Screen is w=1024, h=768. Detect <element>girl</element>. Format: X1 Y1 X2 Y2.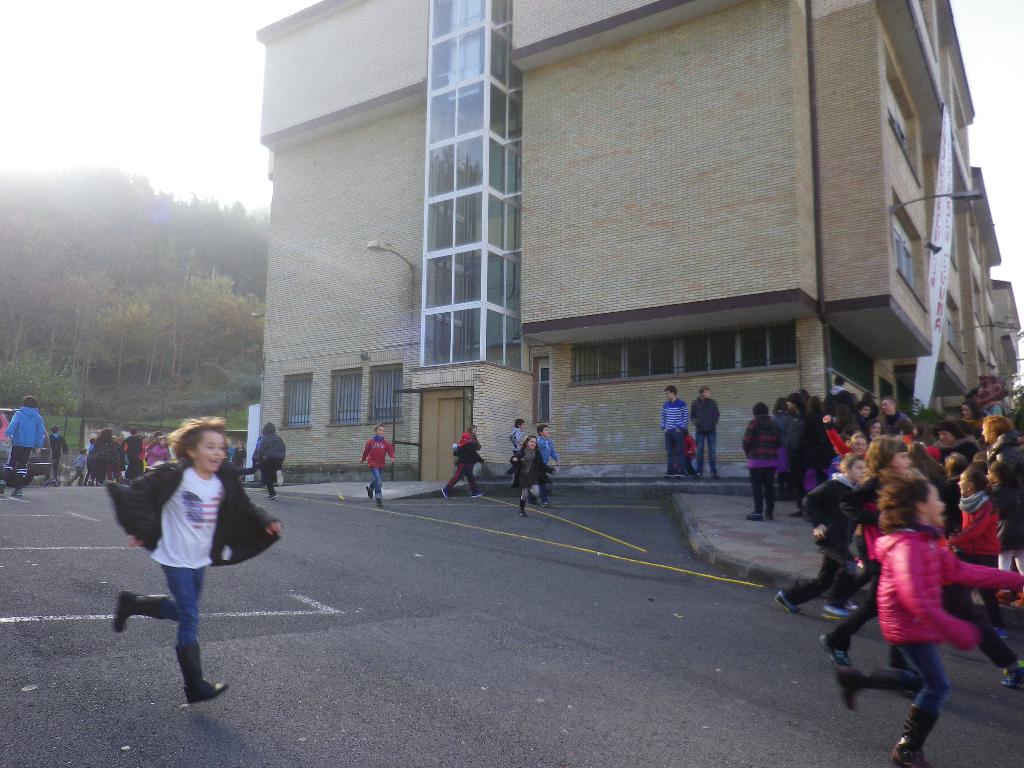
863 415 881 439.
